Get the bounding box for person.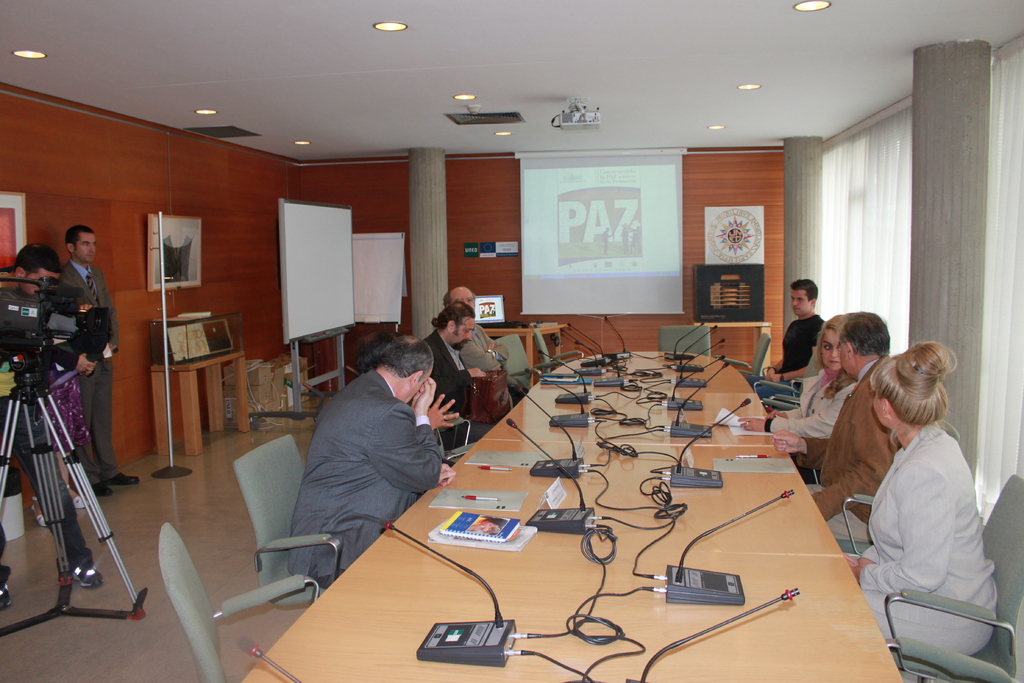
x1=0 y1=236 x2=75 y2=387.
